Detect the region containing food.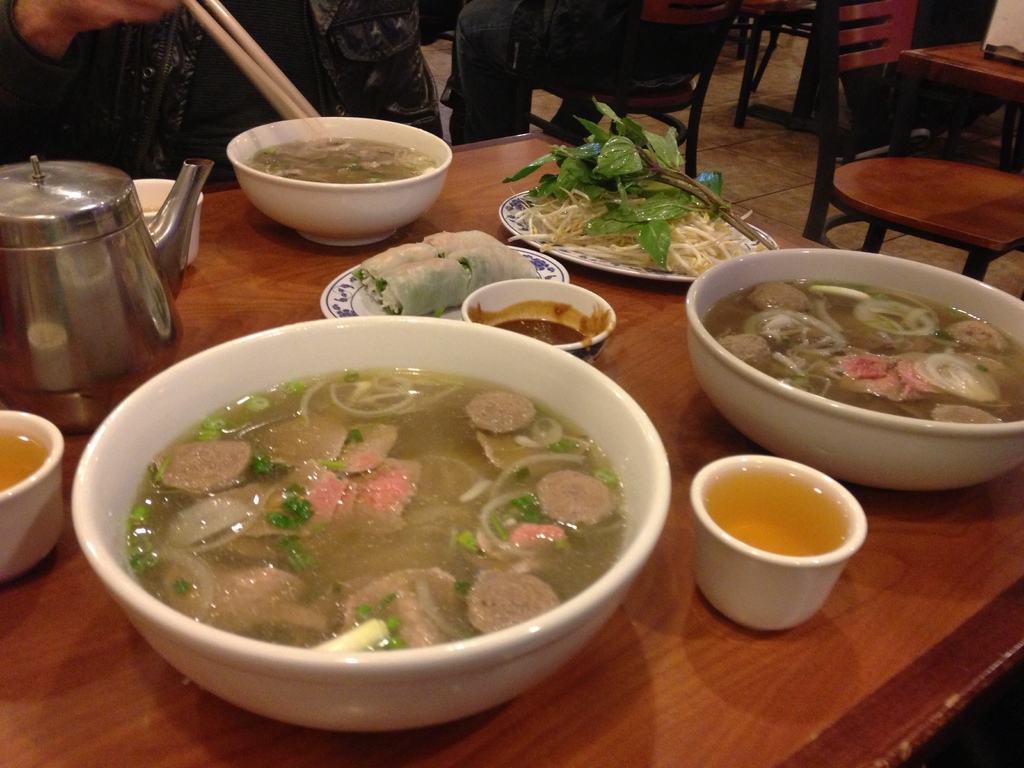
locate(692, 282, 1023, 431).
